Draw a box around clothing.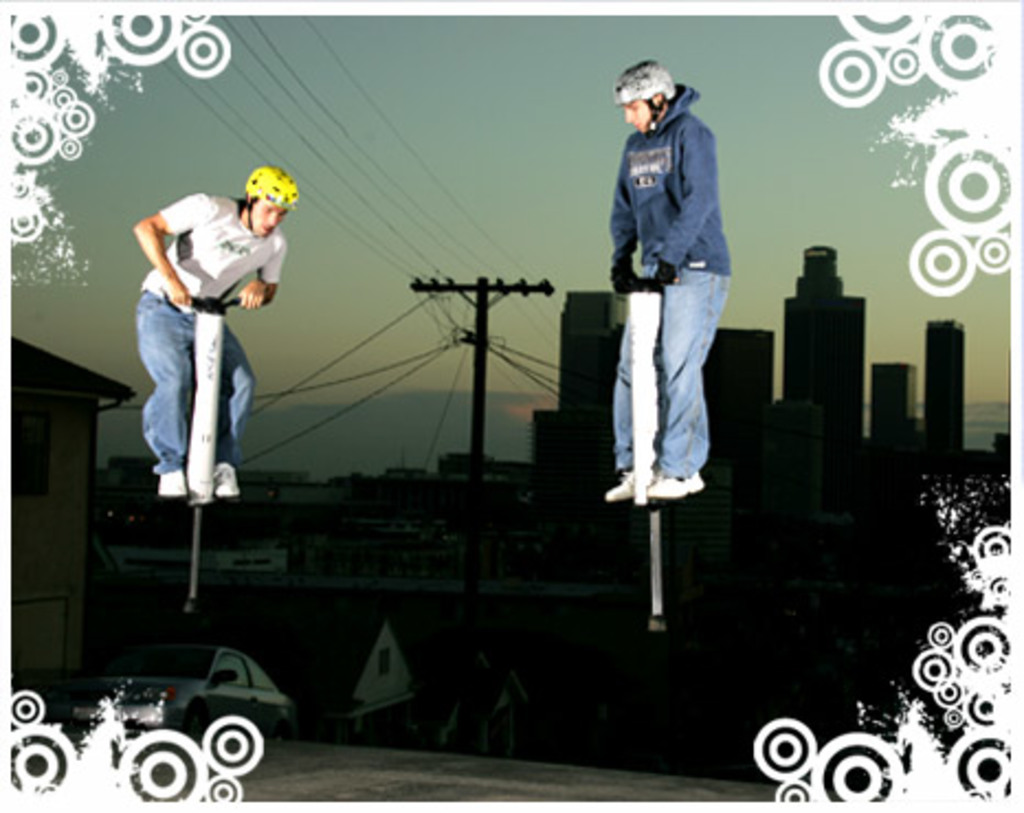
pyautogui.locateOnScreen(130, 191, 240, 461).
